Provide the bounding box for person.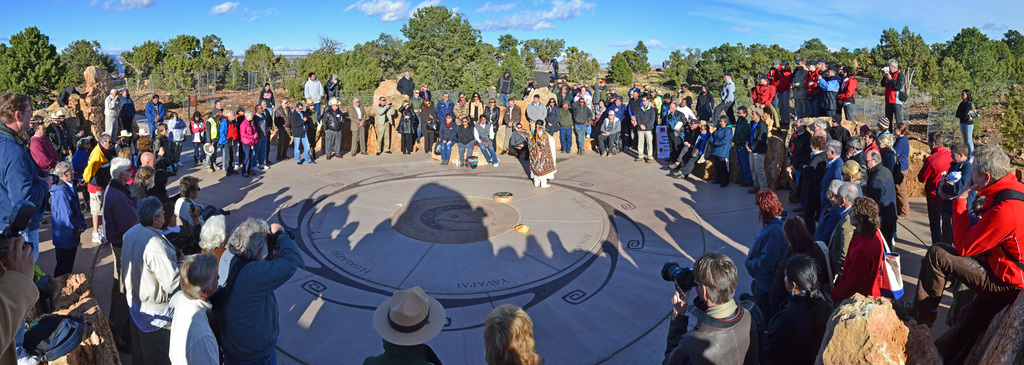
bbox=(492, 67, 517, 107).
